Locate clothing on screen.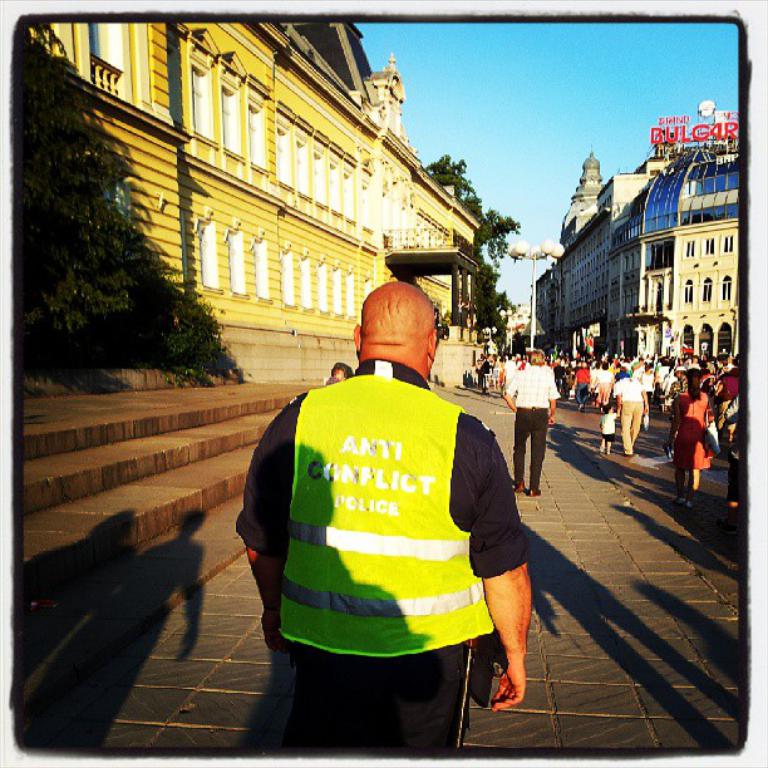
On screen at (503, 360, 558, 492).
